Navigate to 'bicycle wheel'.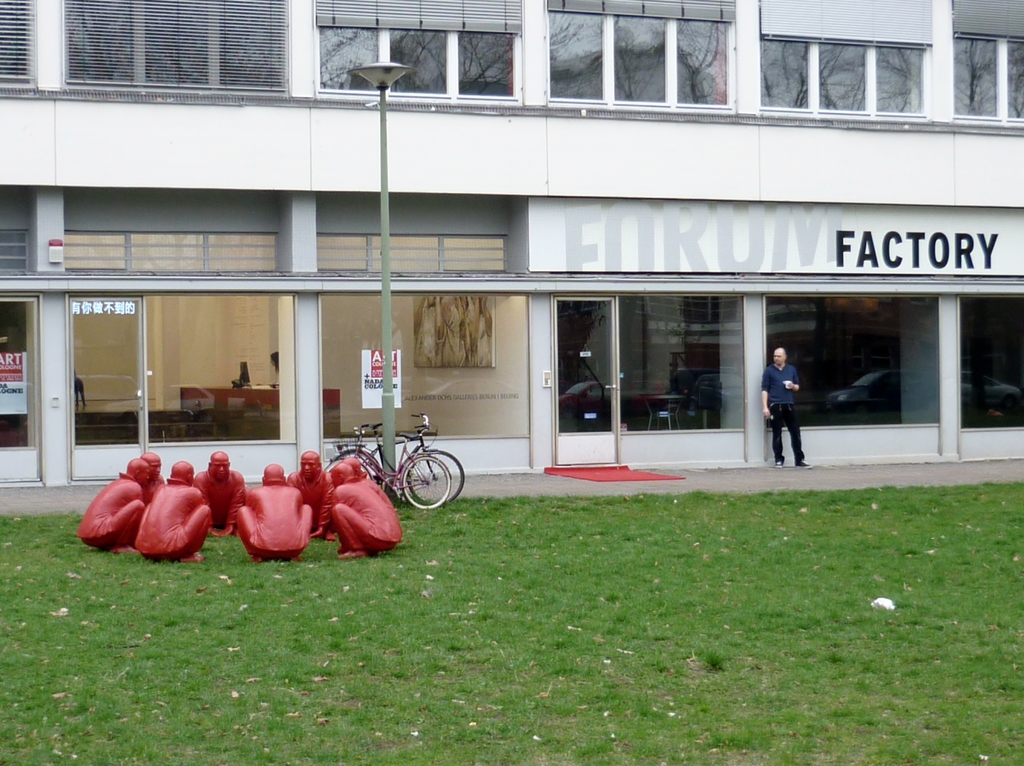
Navigation target: (x1=325, y1=447, x2=382, y2=484).
